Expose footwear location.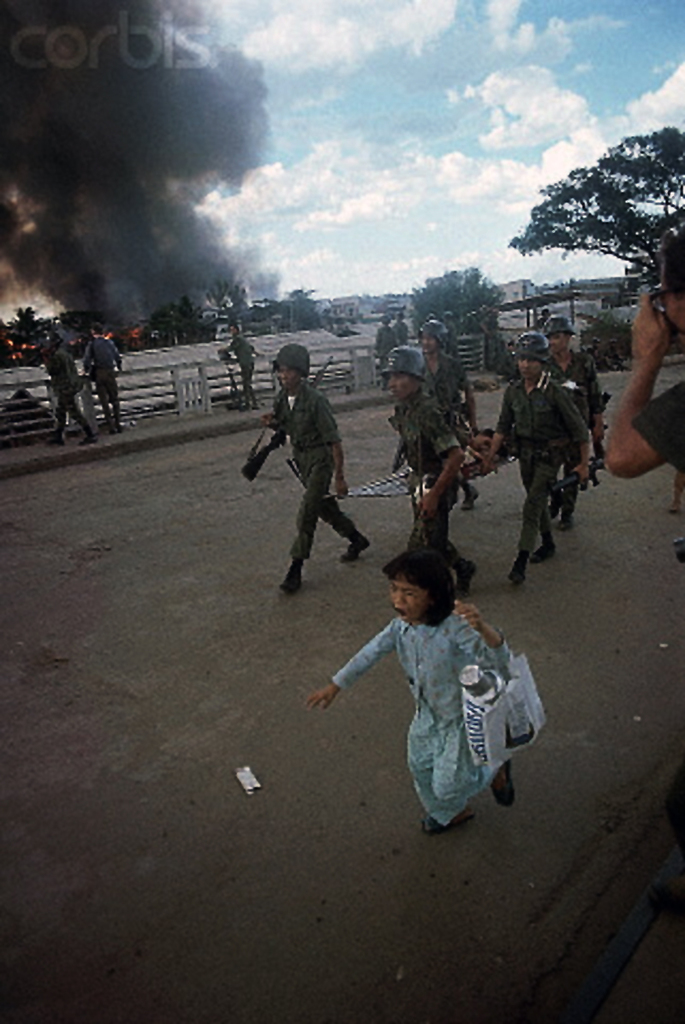
Exposed at <region>342, 539, 368, 560</region>.
